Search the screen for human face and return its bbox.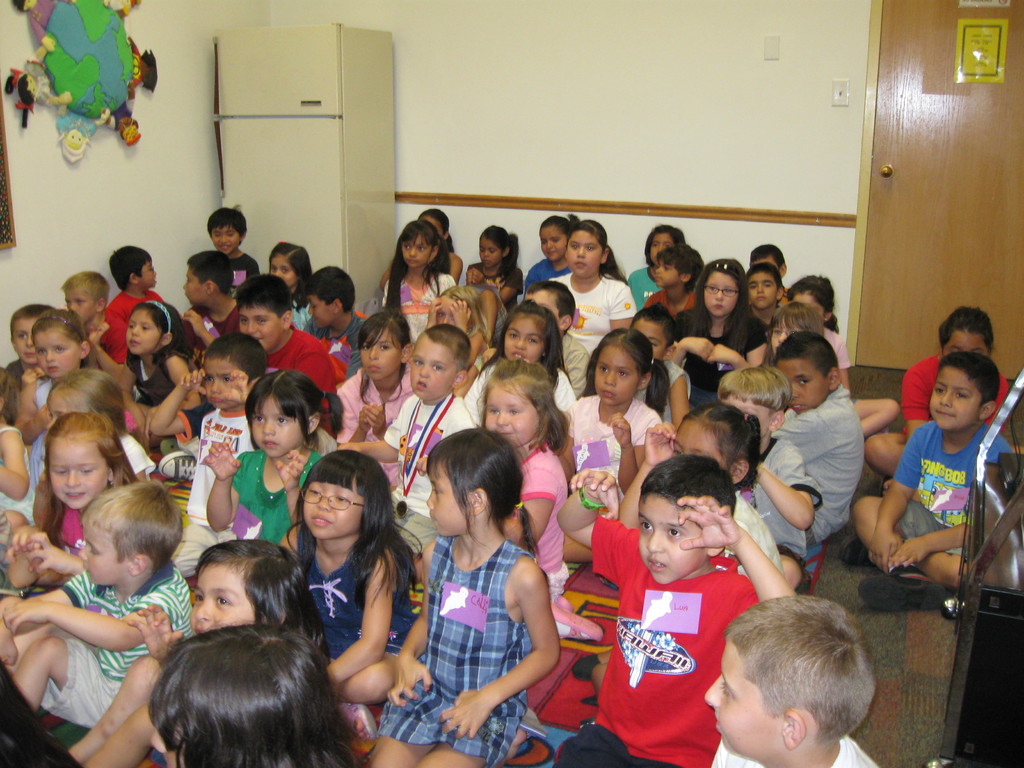
Found: bbox(423, 458, 465, 541).
